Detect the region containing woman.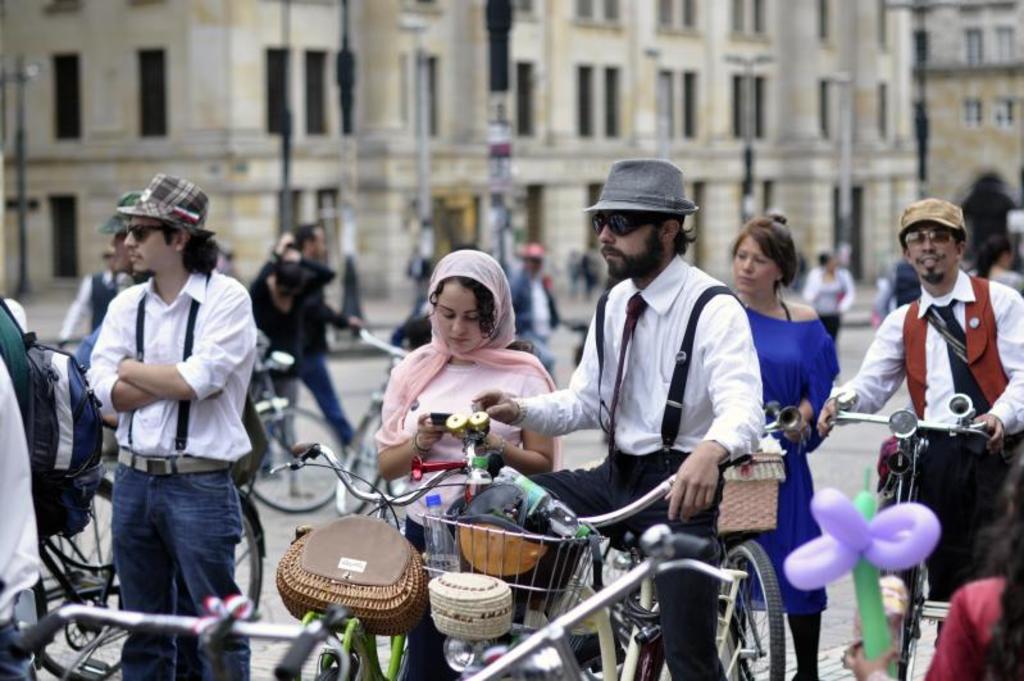
left=359, top=246, right=561, bottom=531.
